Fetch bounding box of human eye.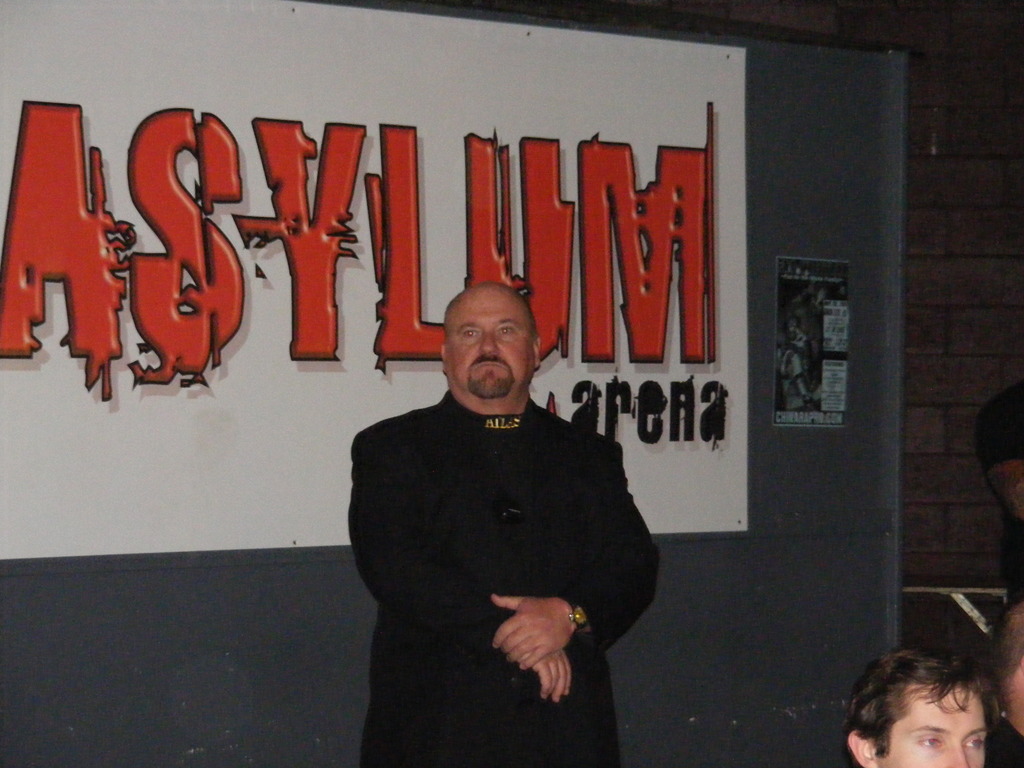
Bbox: {"left": 912, "top": 734, "right": 943, "bottom": 751}.
